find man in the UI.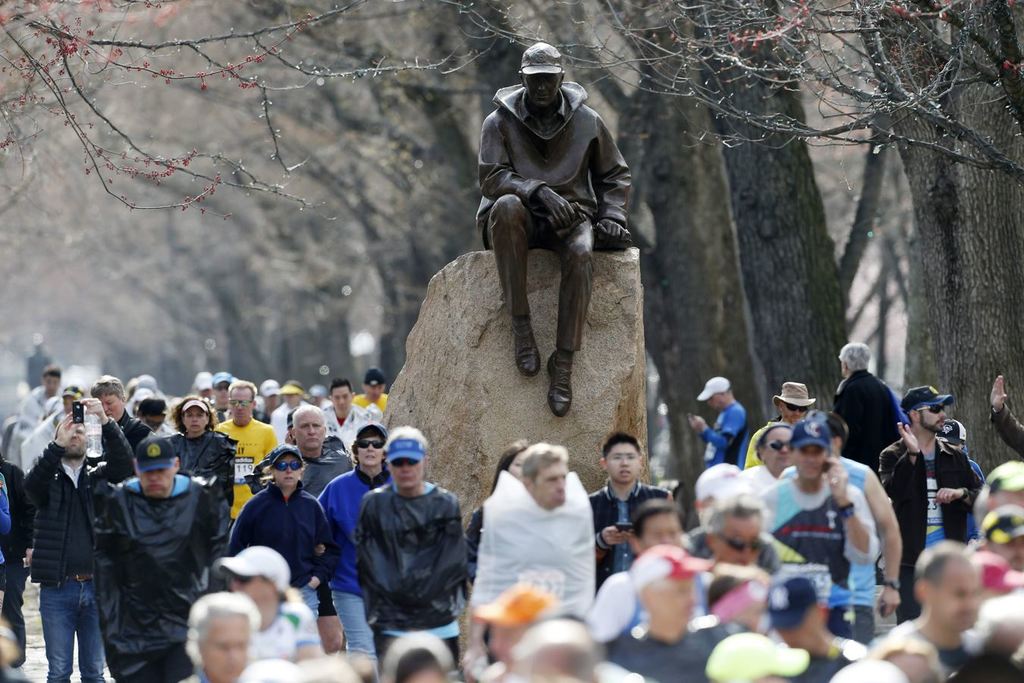
UI element at [755, 424, 880, 640].
